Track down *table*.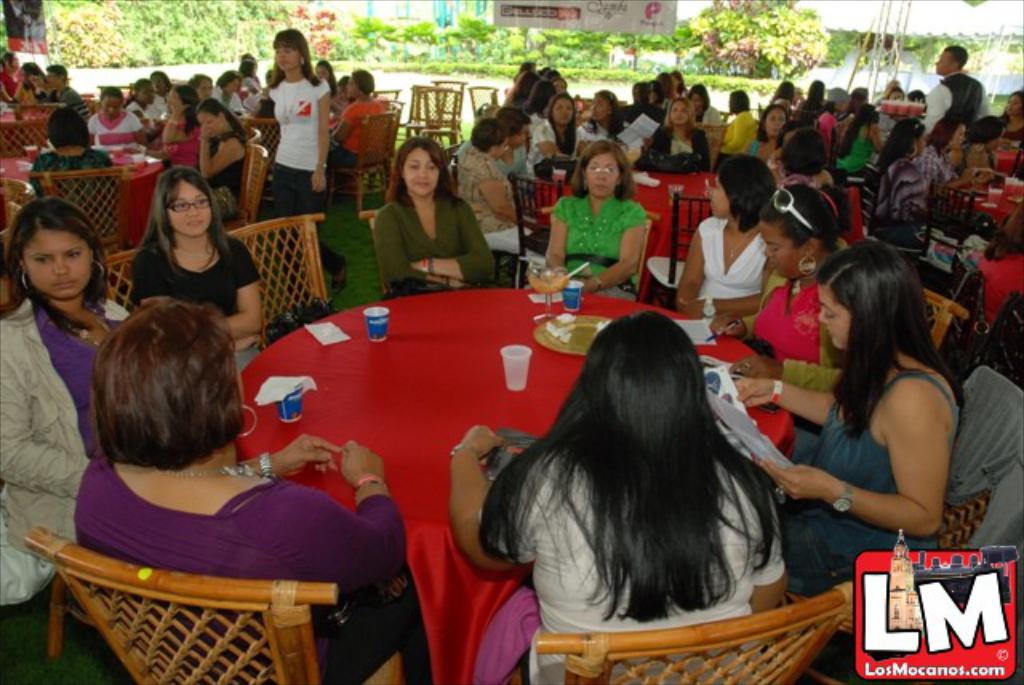
Tracked to [left=530, top=173, right=854, bottom=280].
